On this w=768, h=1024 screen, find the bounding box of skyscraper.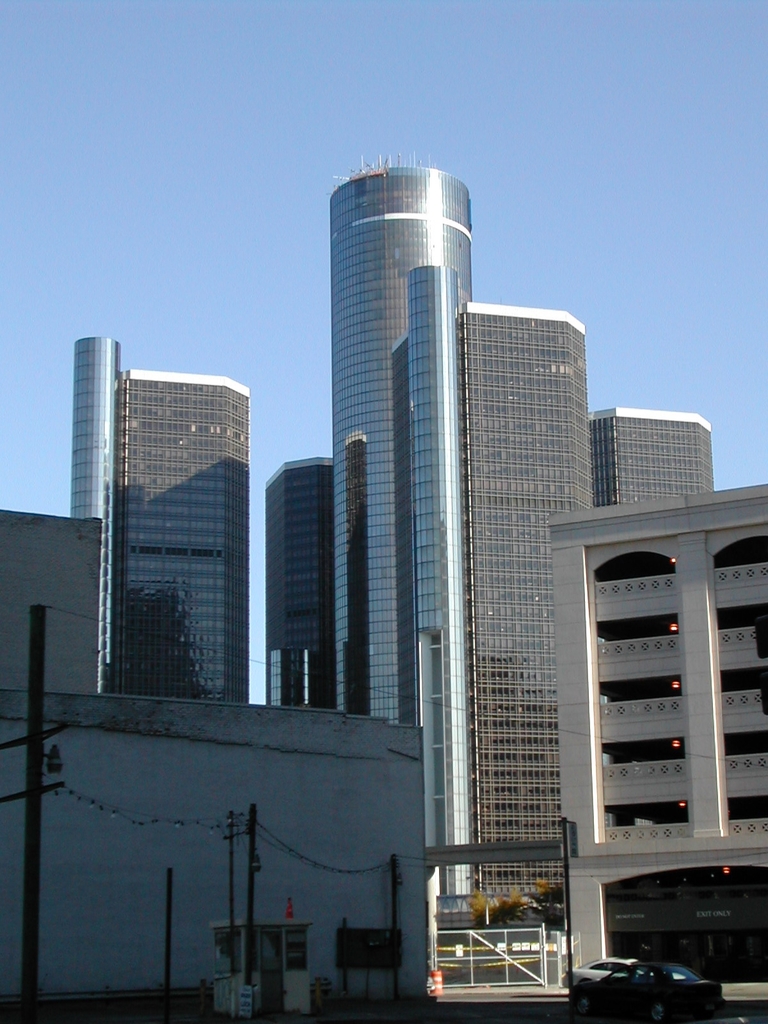
Bounding box: 255 454 335 719.
